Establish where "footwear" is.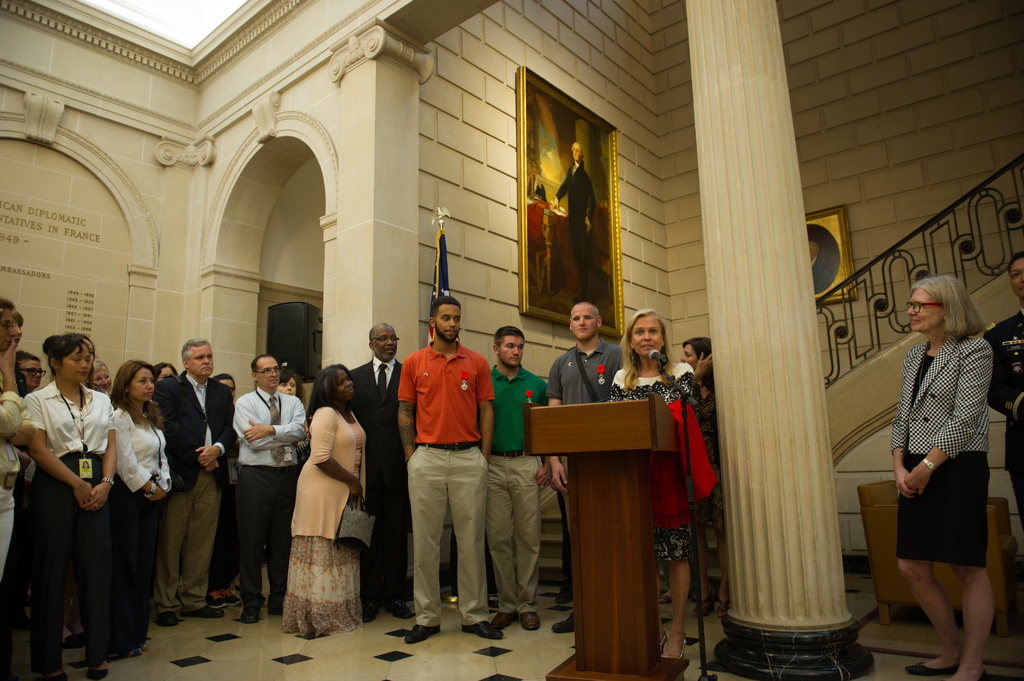
Established at (399, 627, 441, 641).
